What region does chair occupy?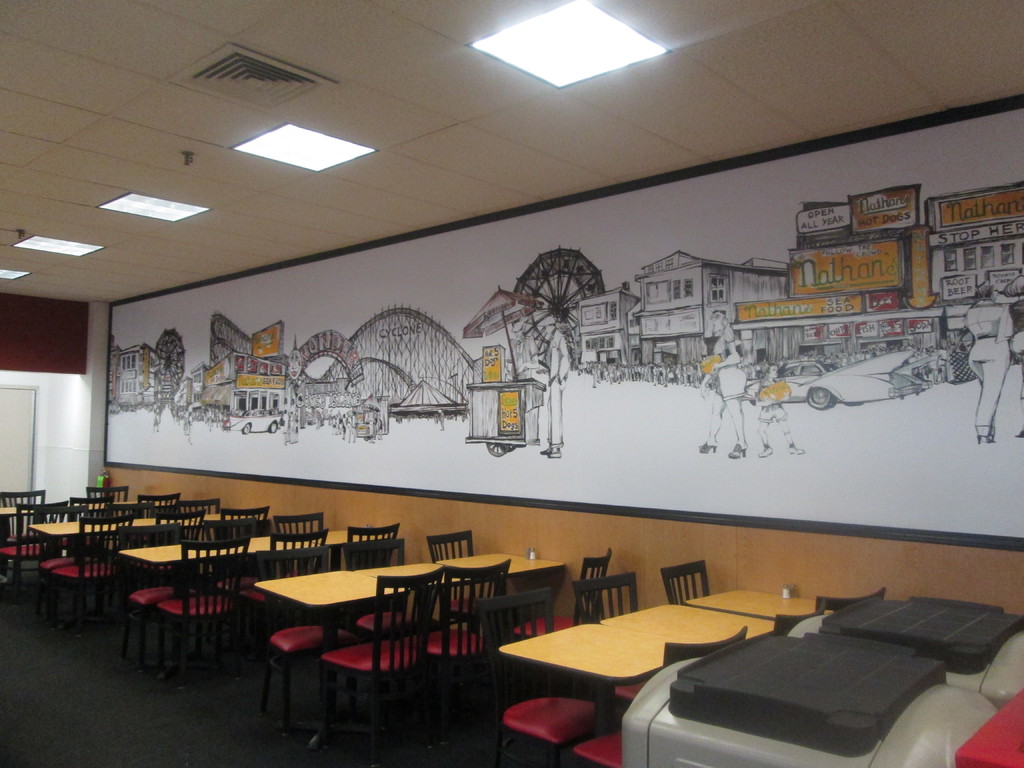
[x1=177, y1=500, x2=225, y2=513].
